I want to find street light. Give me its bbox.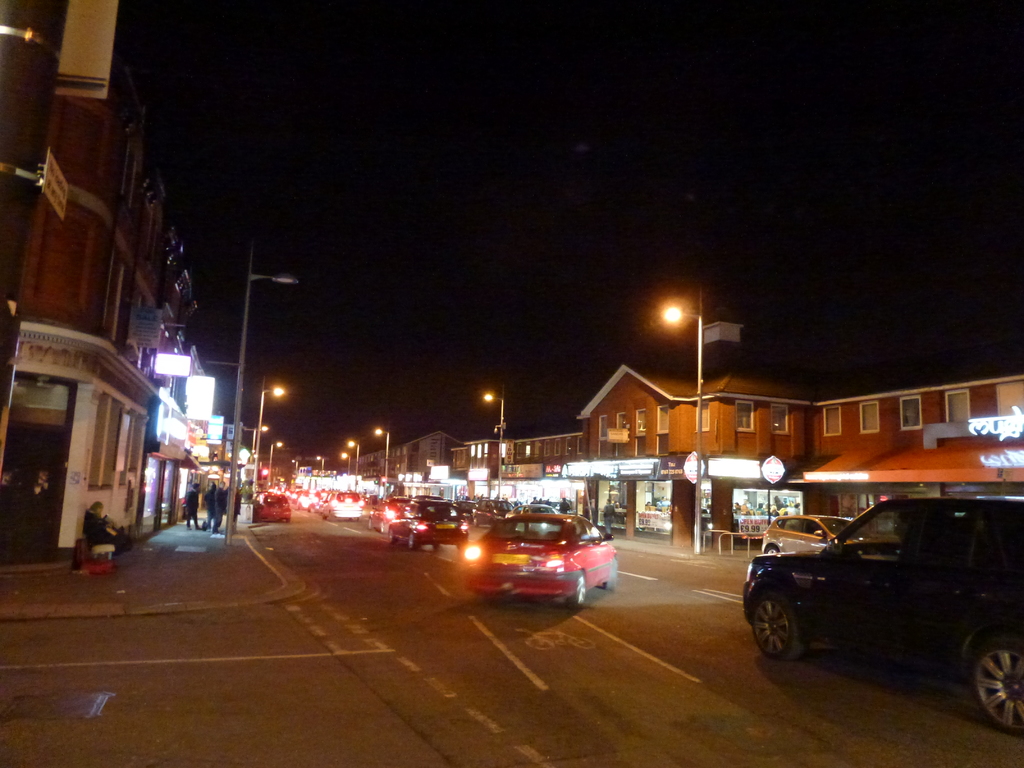
252 426 272 460.
